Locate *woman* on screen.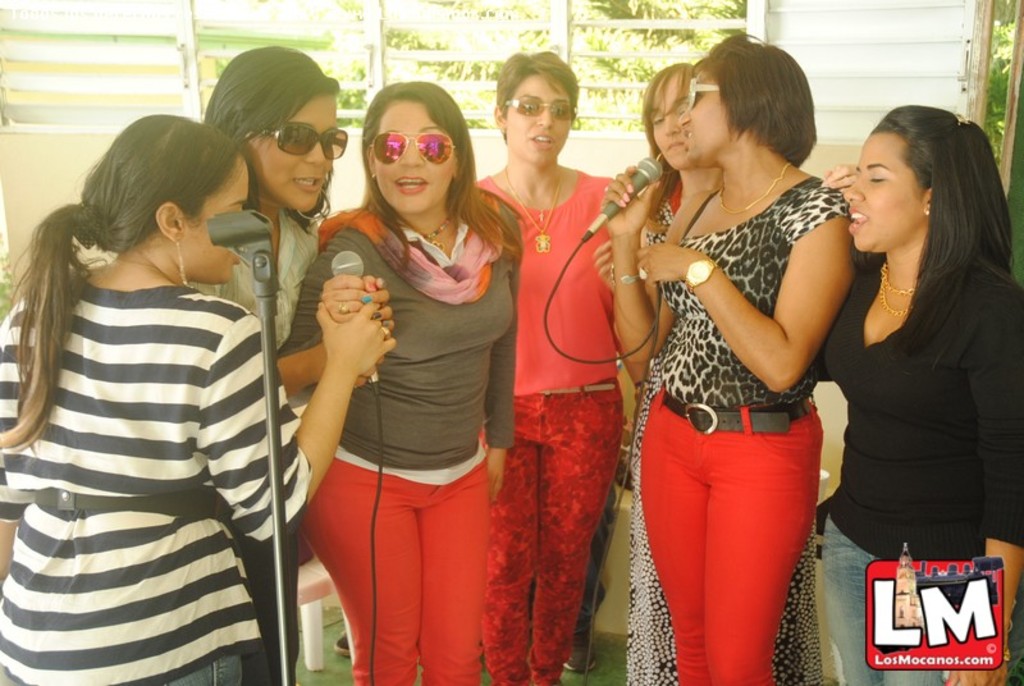
On screen at x1=198 y1=41 x2=392 y2=685.
